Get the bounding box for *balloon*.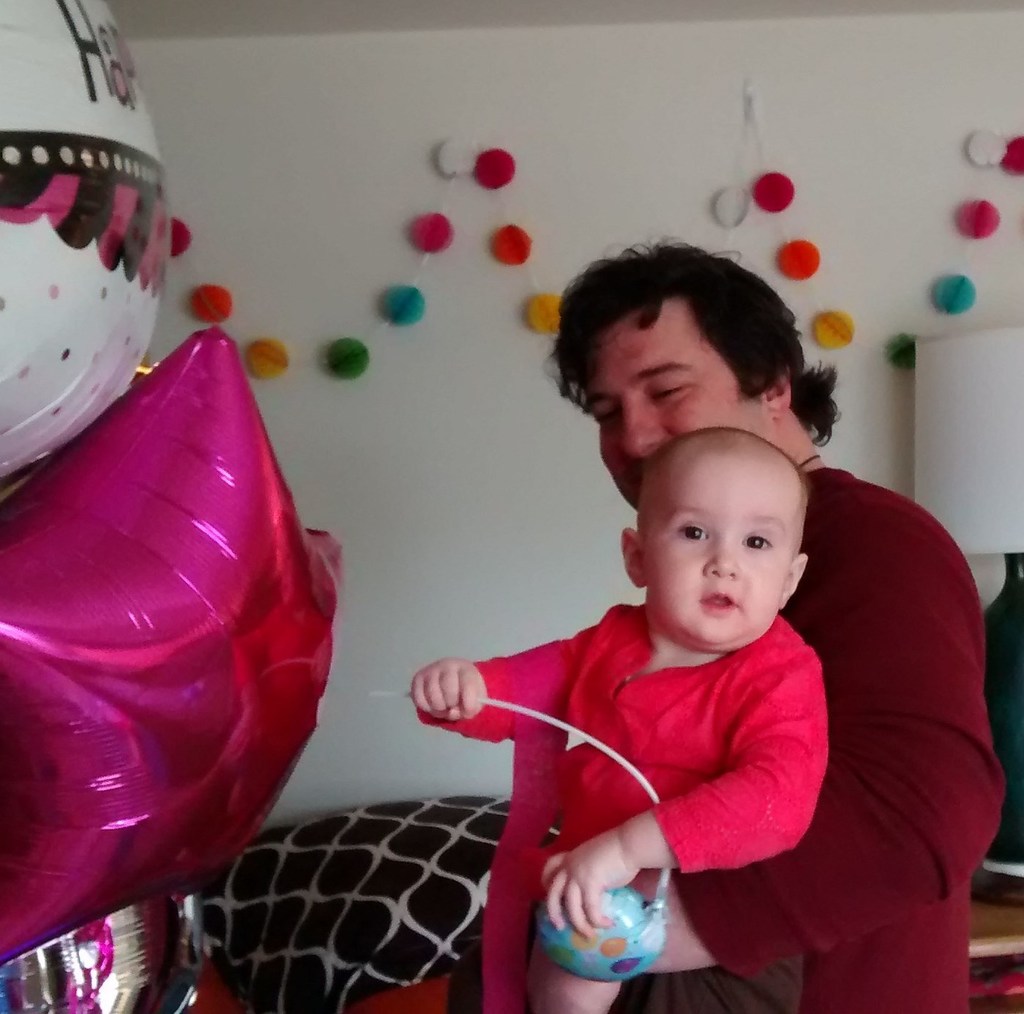
<region>0, 322, 348, 962</region>.
